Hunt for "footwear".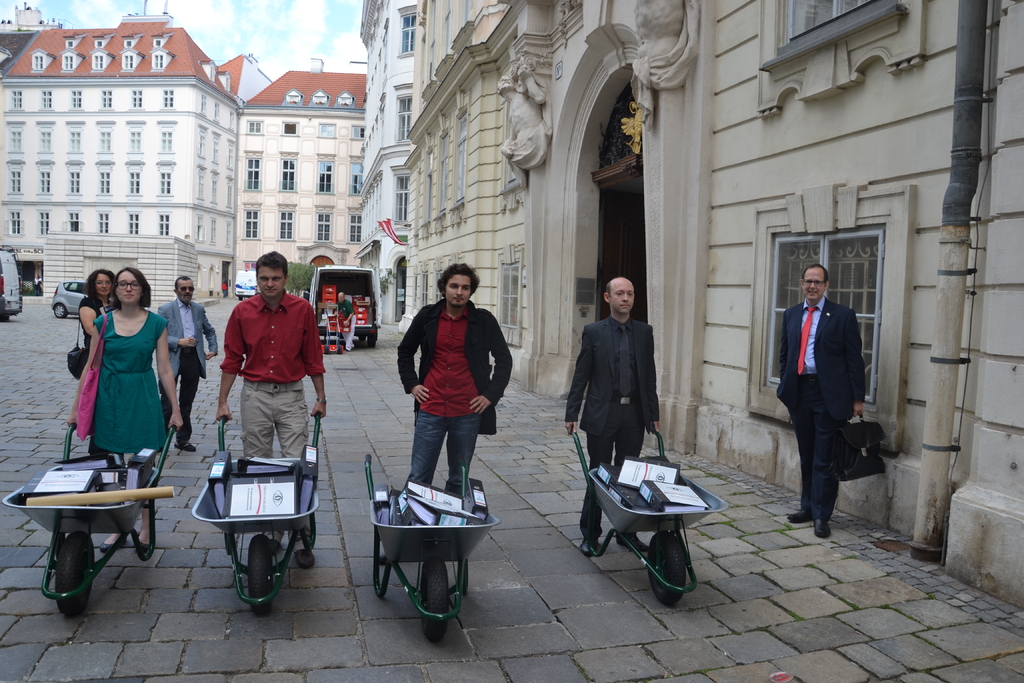
Hunted down at (813,520,834,536).
